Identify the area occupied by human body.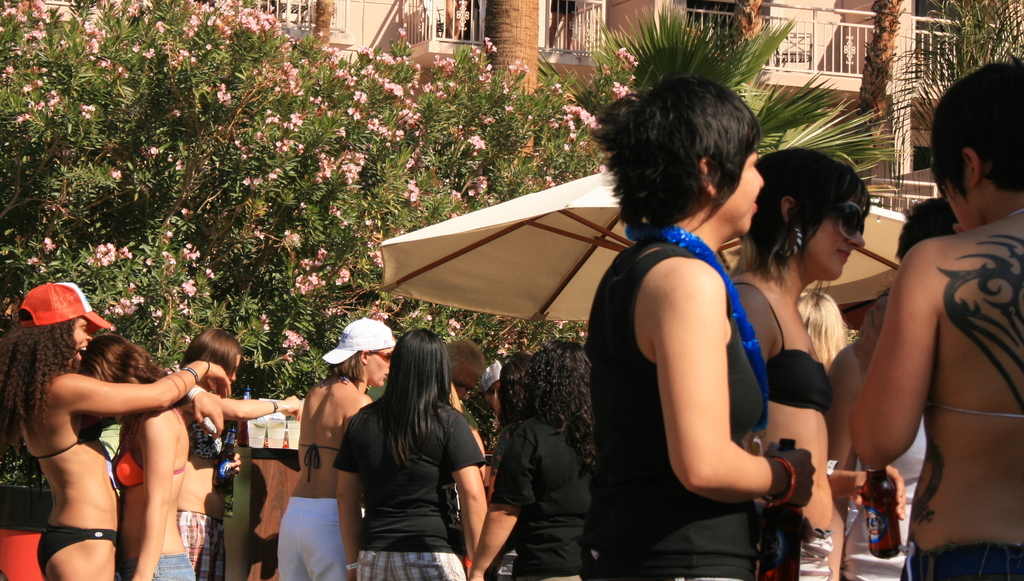
Area: [left=0, top=272, right=232, bottom=580].
